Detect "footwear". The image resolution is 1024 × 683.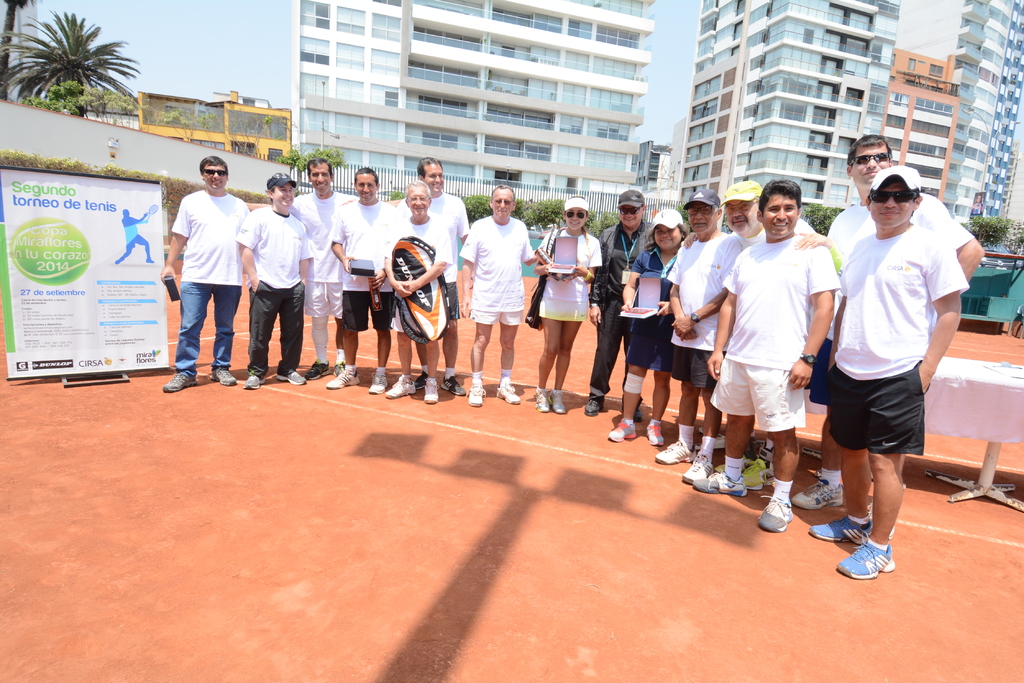
(left=756, top=479, right=794, bottom=533).
